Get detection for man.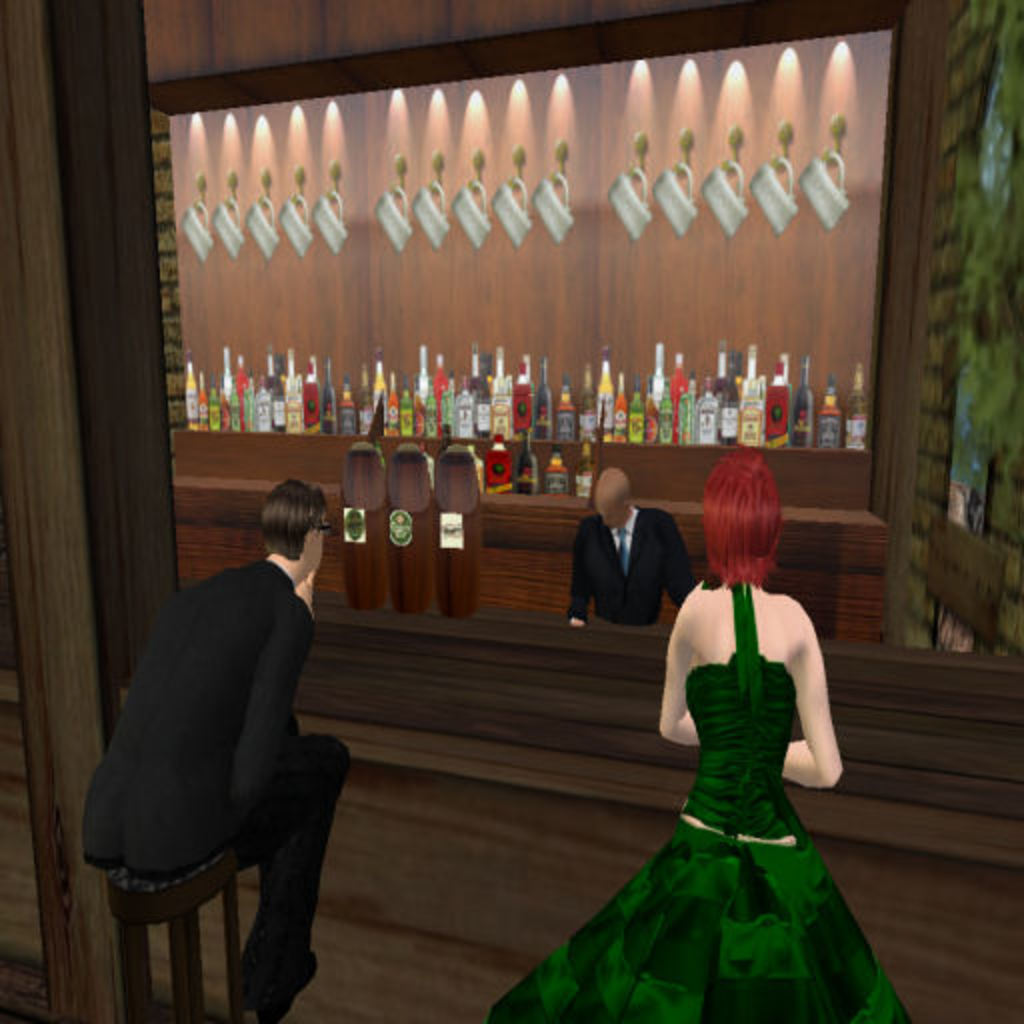
Detection: (78, 478, 392, 1022).
